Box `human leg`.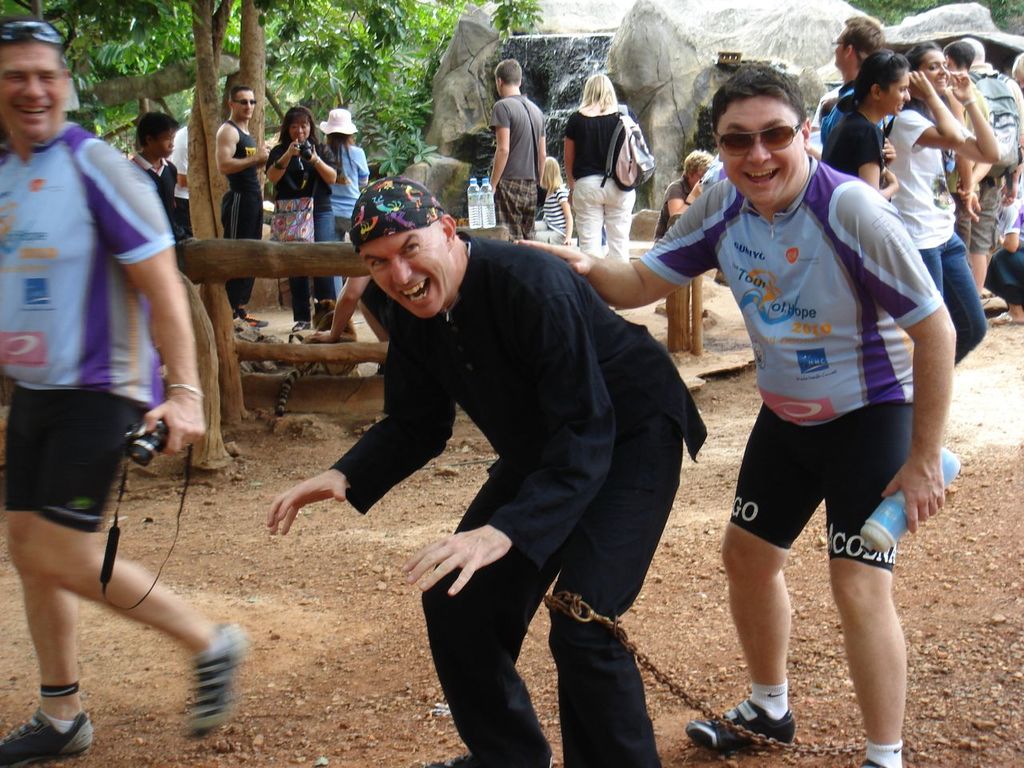
(x1=822, y1=398, x2=914, y2=767).
